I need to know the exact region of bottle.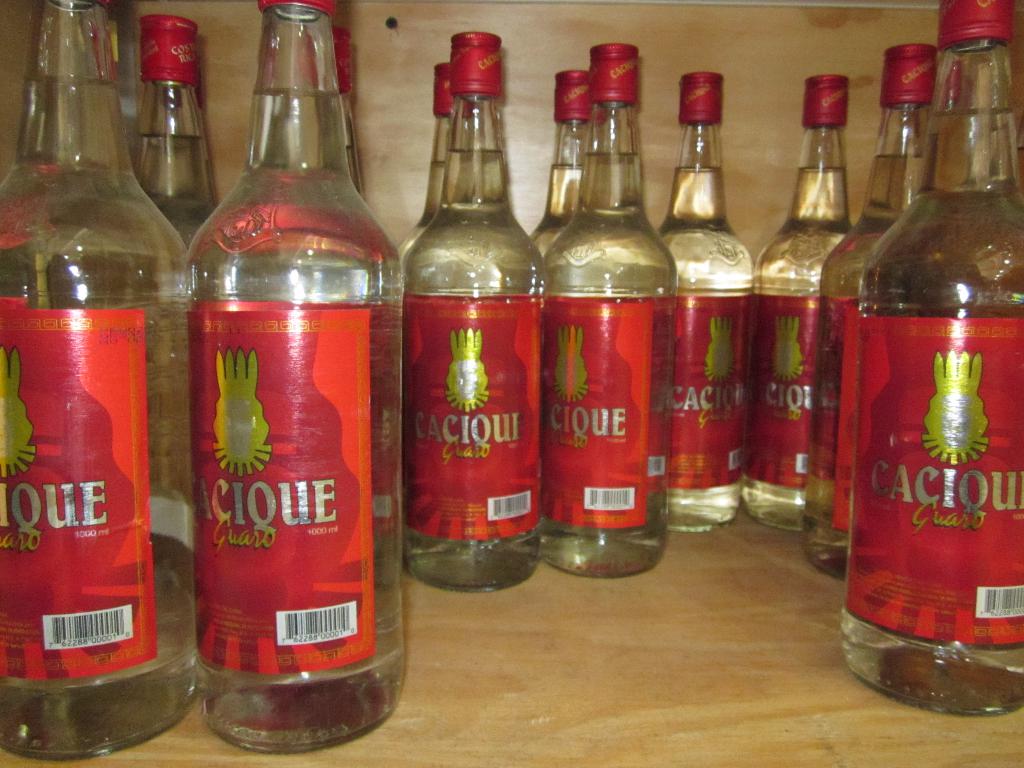
Region: region(527, 72, 613, 257).
